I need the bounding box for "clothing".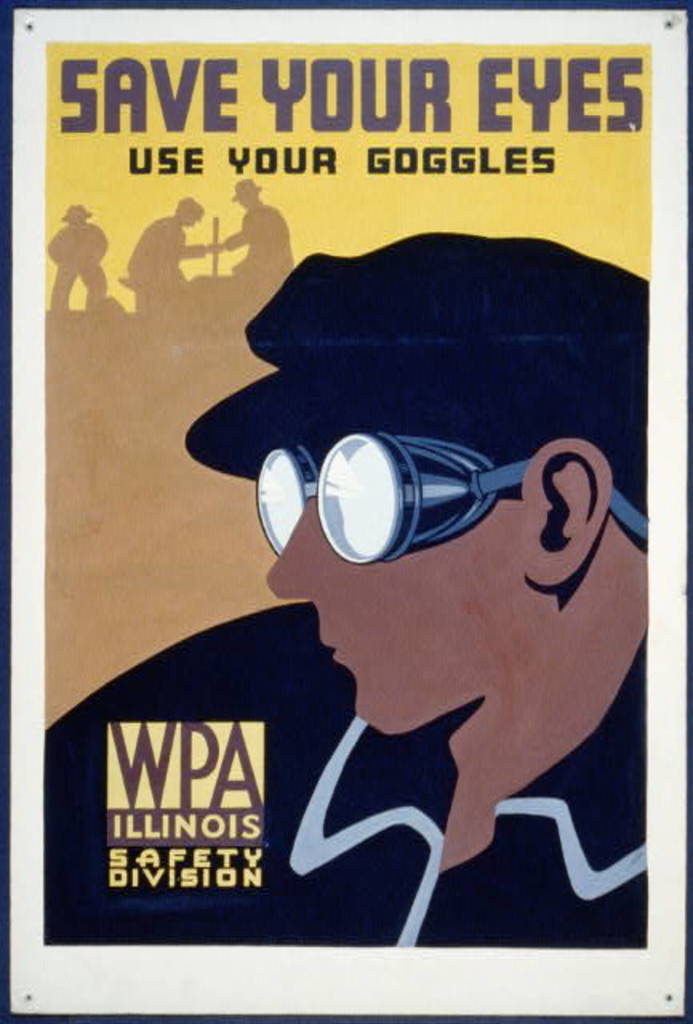
Here it is: (x1=45, y1=598, x2=647, y2=946).
